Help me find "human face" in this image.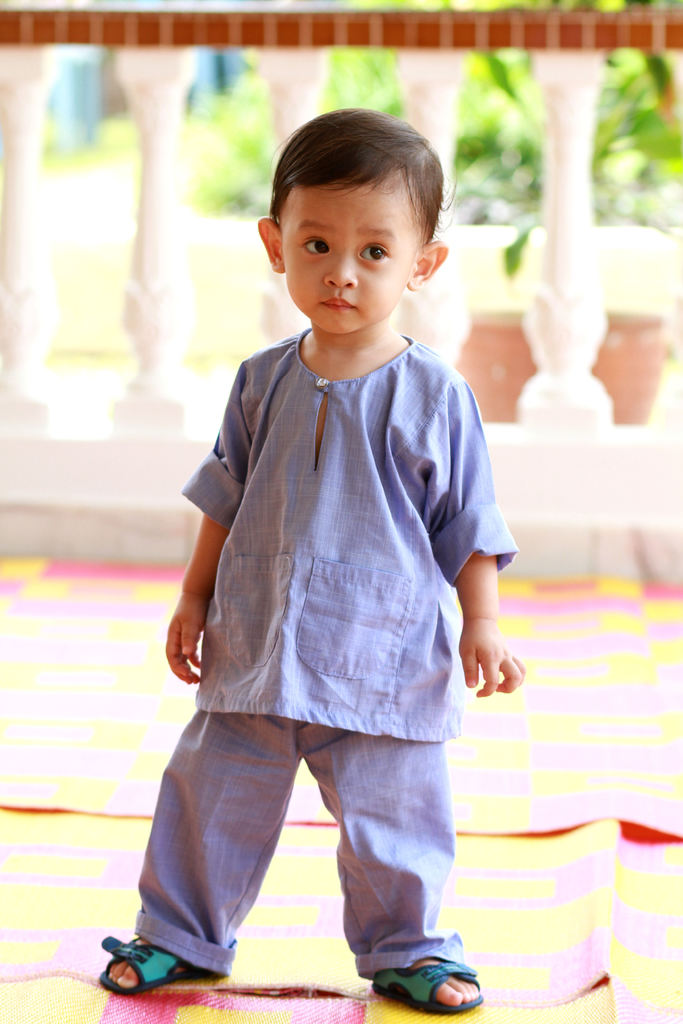
Found it: 277:188:415:332.
